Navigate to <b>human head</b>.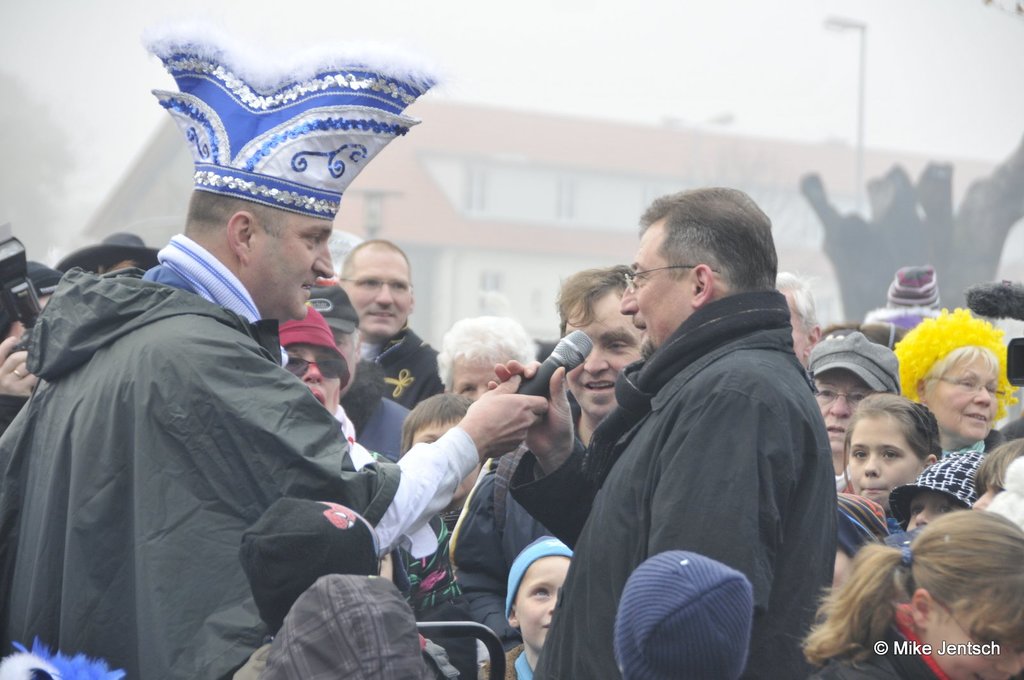
Navigation target: [x1=269, y1=581, x2=426, y2=679].
